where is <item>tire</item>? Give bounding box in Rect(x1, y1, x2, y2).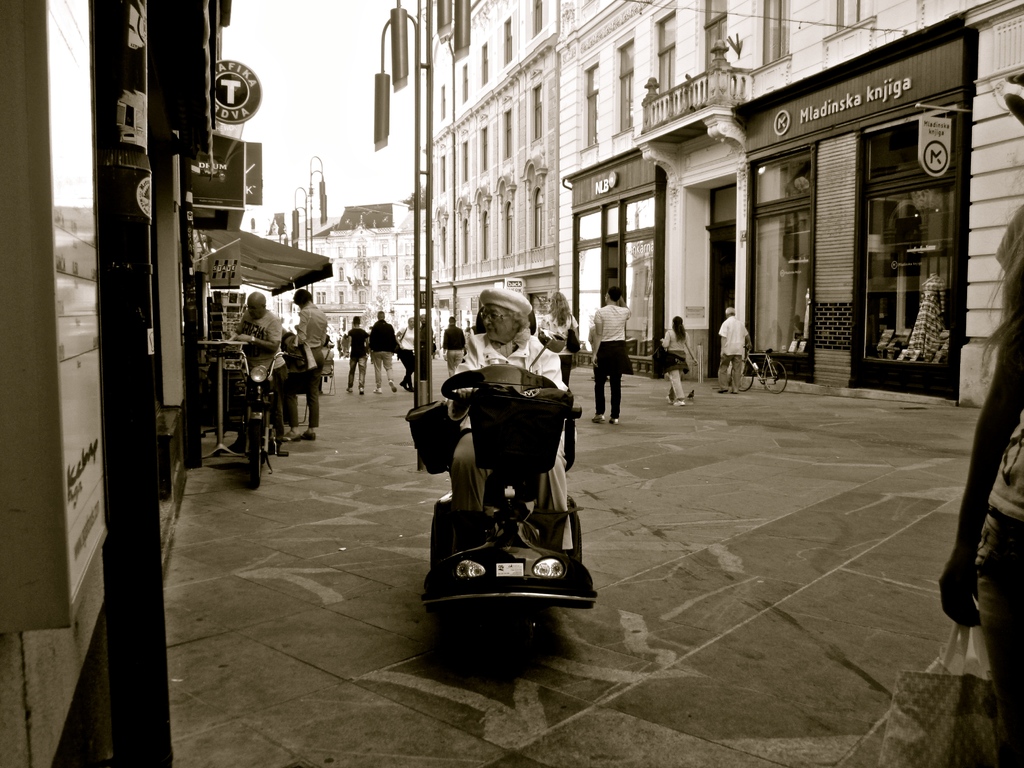
Rect(246, 420, 266, 491).
